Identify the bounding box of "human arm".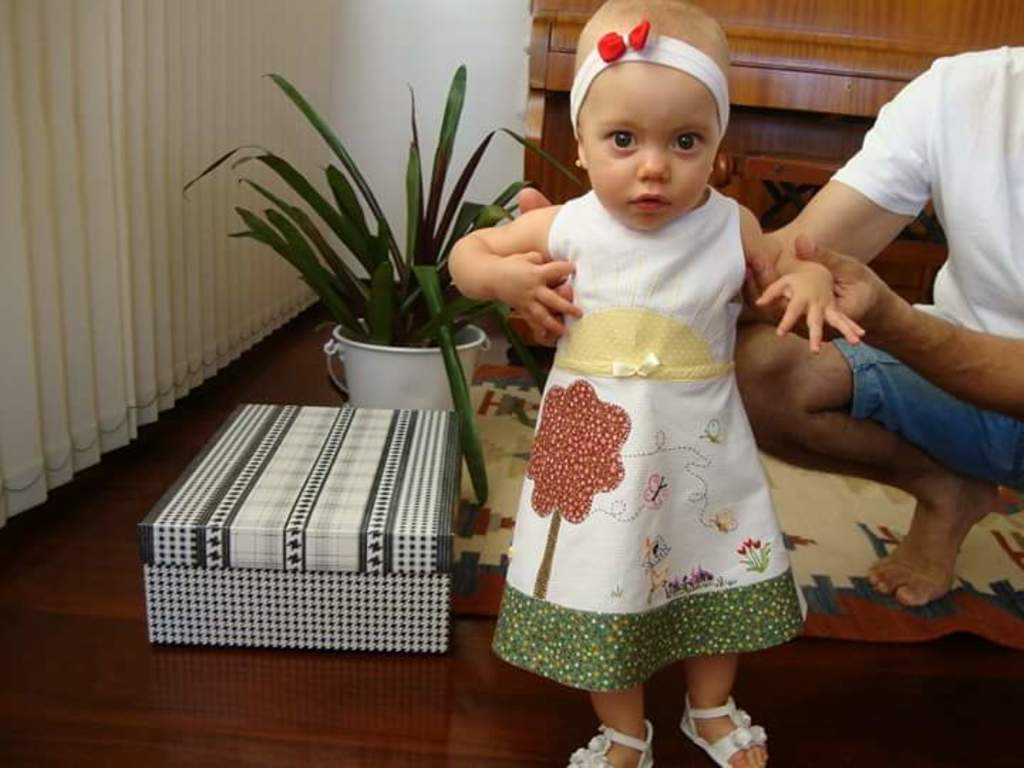
(x1=750, y1=192, x2=865, y2=357).
